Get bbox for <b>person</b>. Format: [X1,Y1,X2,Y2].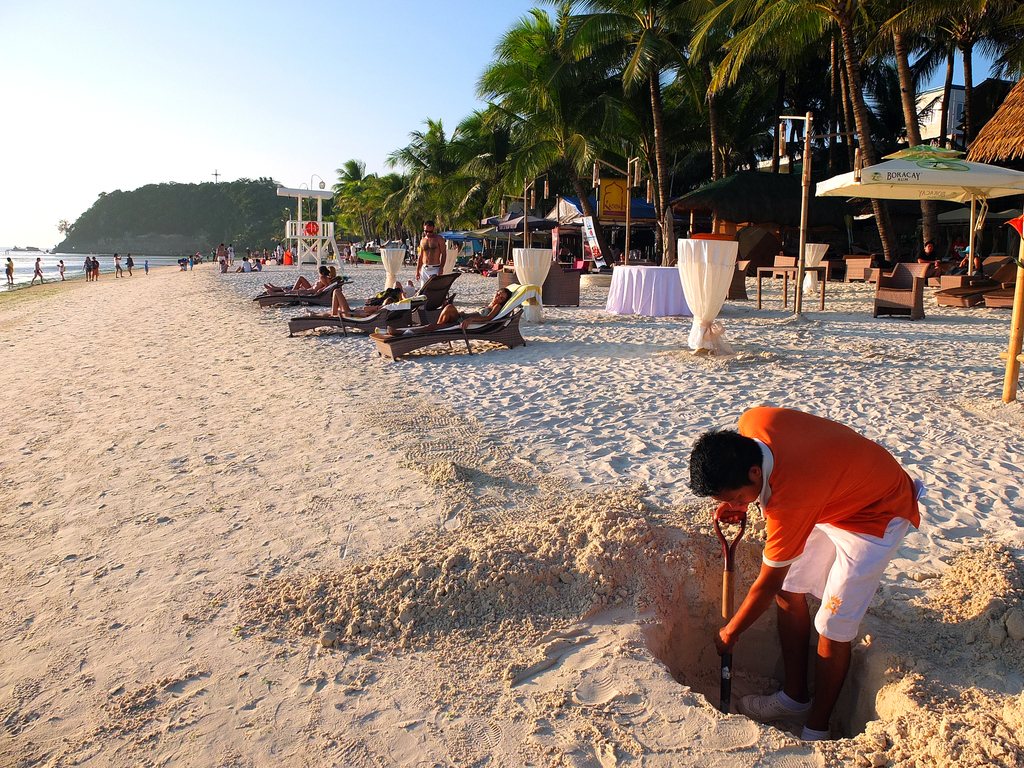
[416,220,449,282].
